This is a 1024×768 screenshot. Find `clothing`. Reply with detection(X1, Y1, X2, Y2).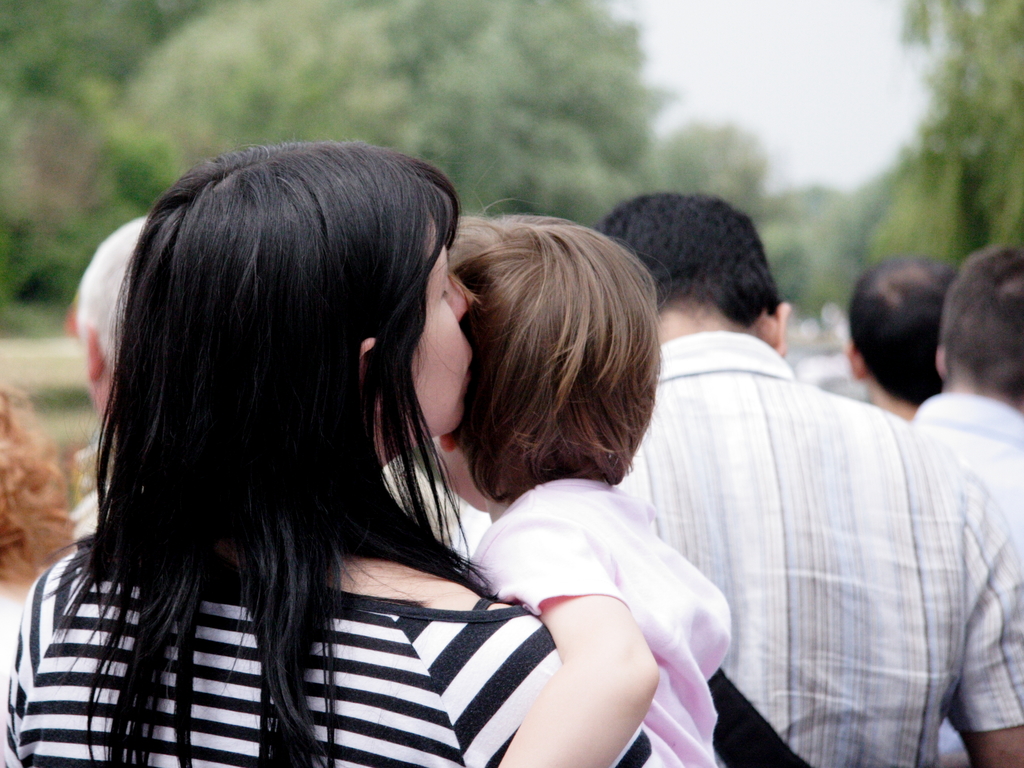
detection(610, 329, 1023, 767).
